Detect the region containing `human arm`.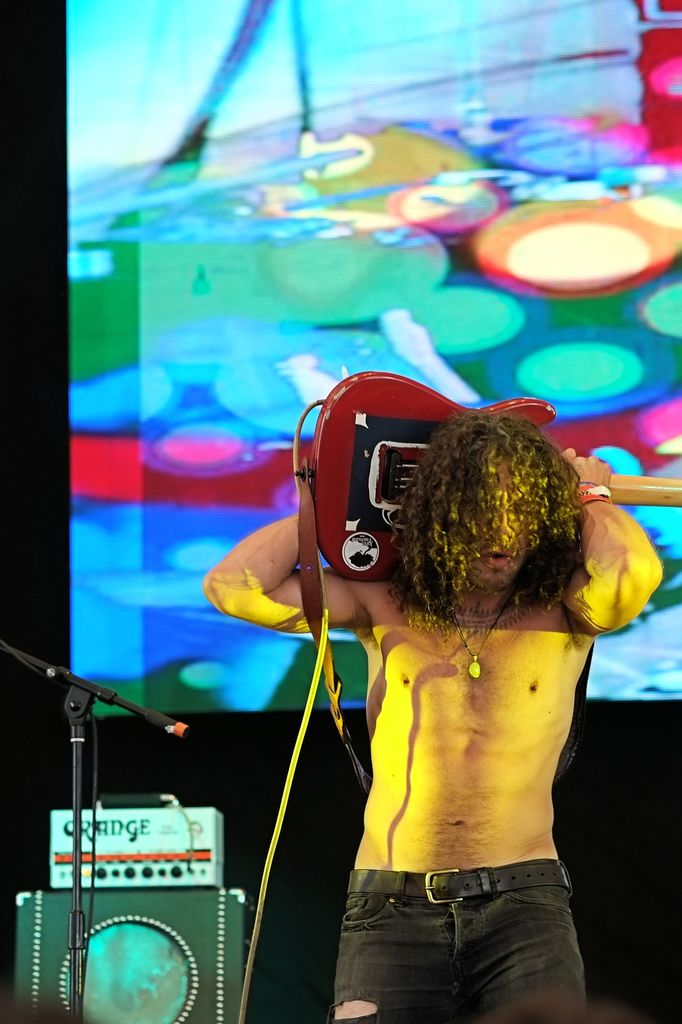
(left=559, top=445, right=667, bottom=636).
